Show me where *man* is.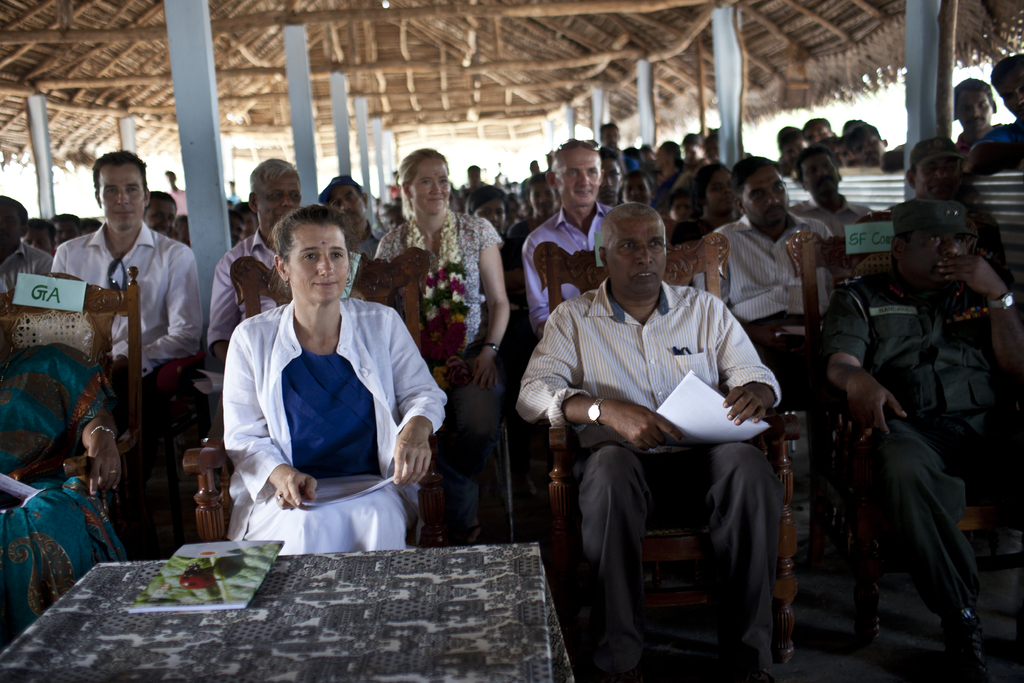
*man* is at [x1=517, y1=140, x2=618, y2=338].
